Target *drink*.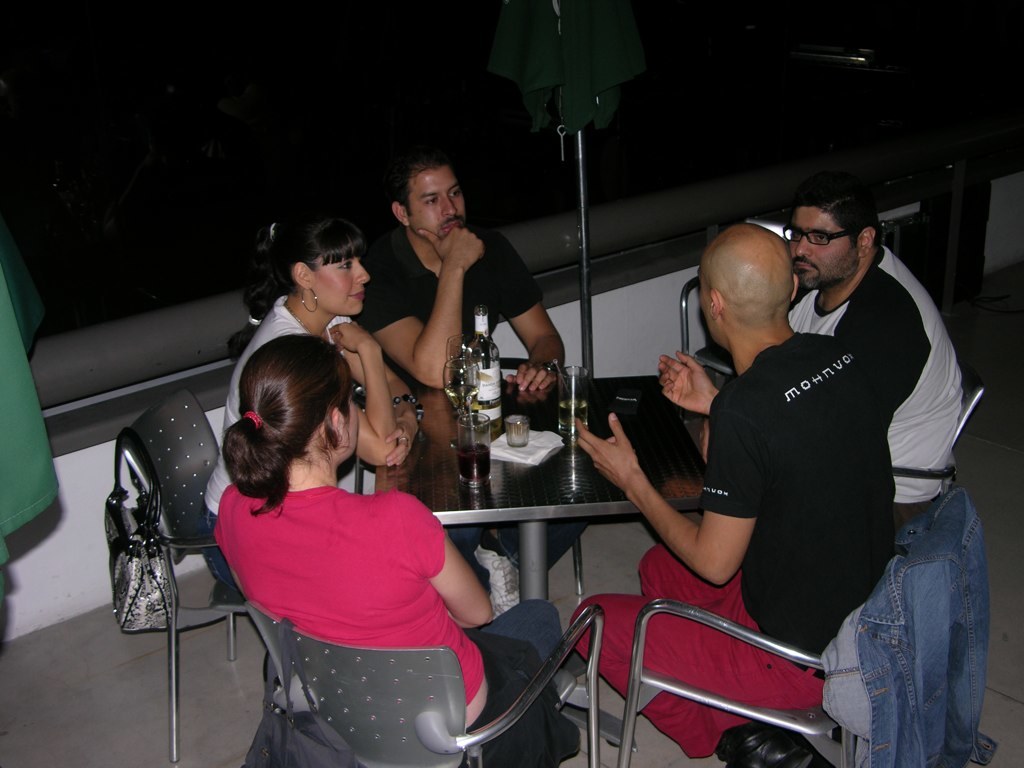
Target region: BBox(458, 446, 493, 485).
